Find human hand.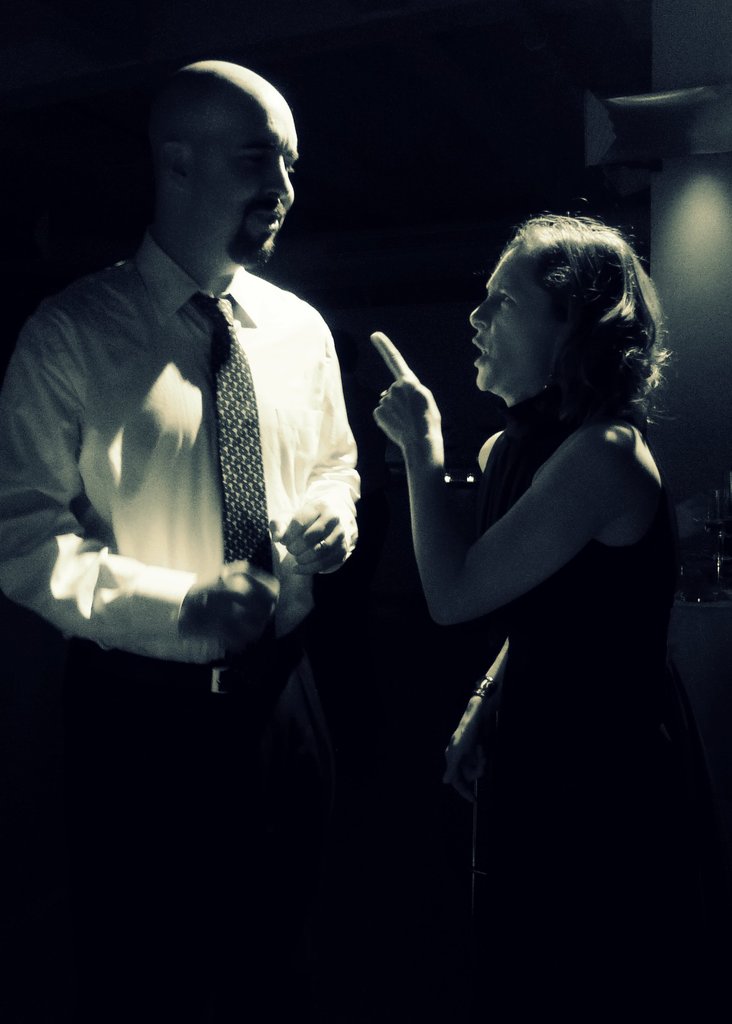
locate(270, 495, 352, 577).
